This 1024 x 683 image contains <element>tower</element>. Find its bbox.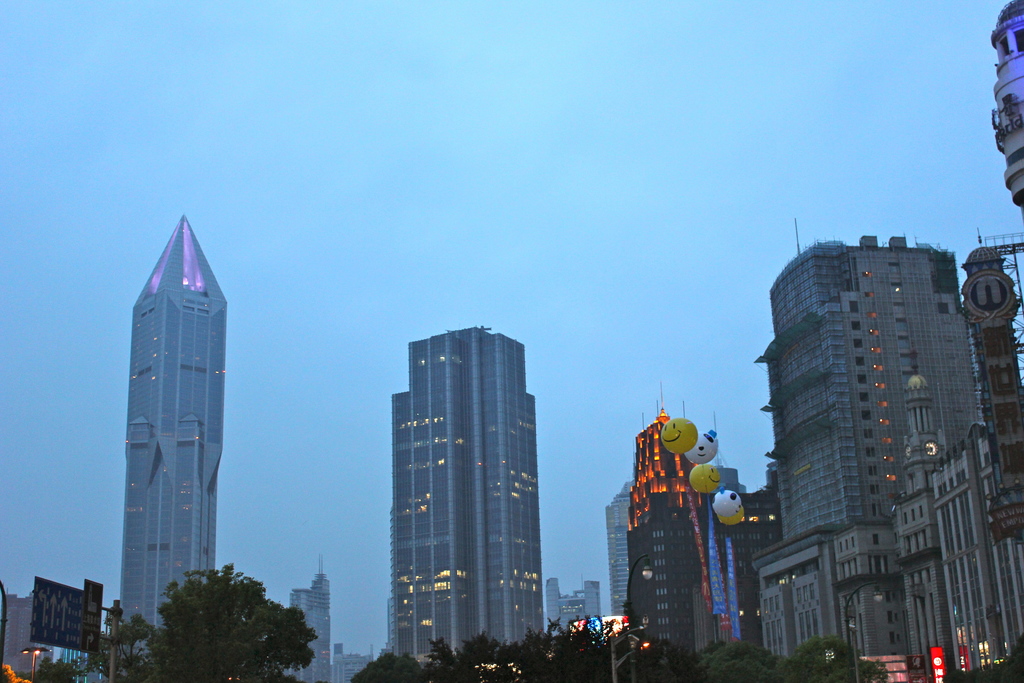
rect(291, 550, 332, 675).
